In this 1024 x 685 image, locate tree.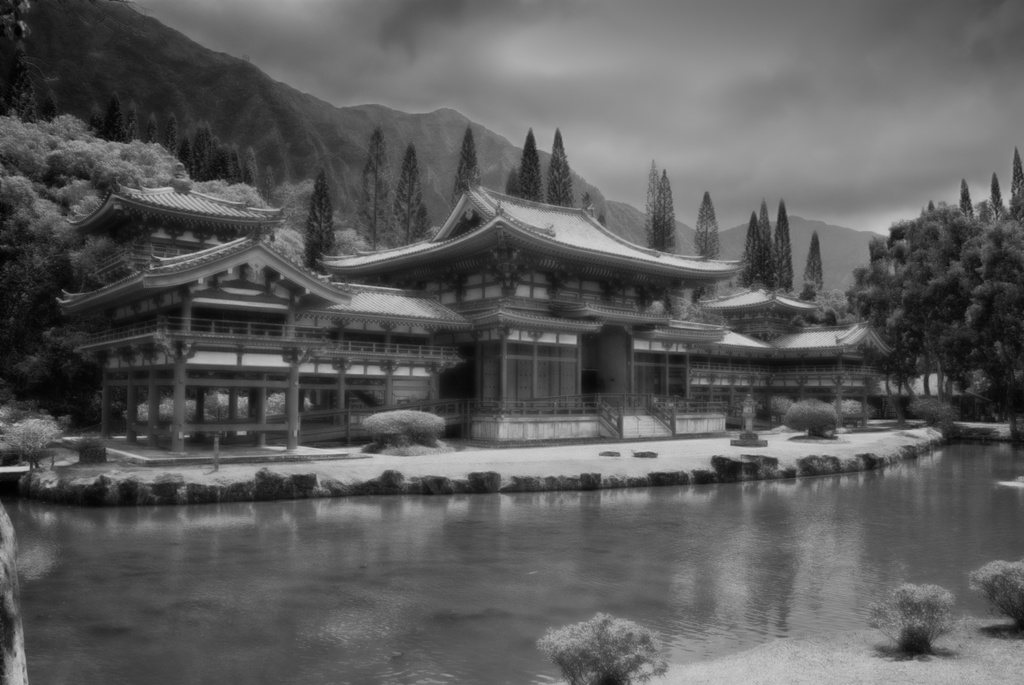
Bounding box: 740, 211, 765, 281.
